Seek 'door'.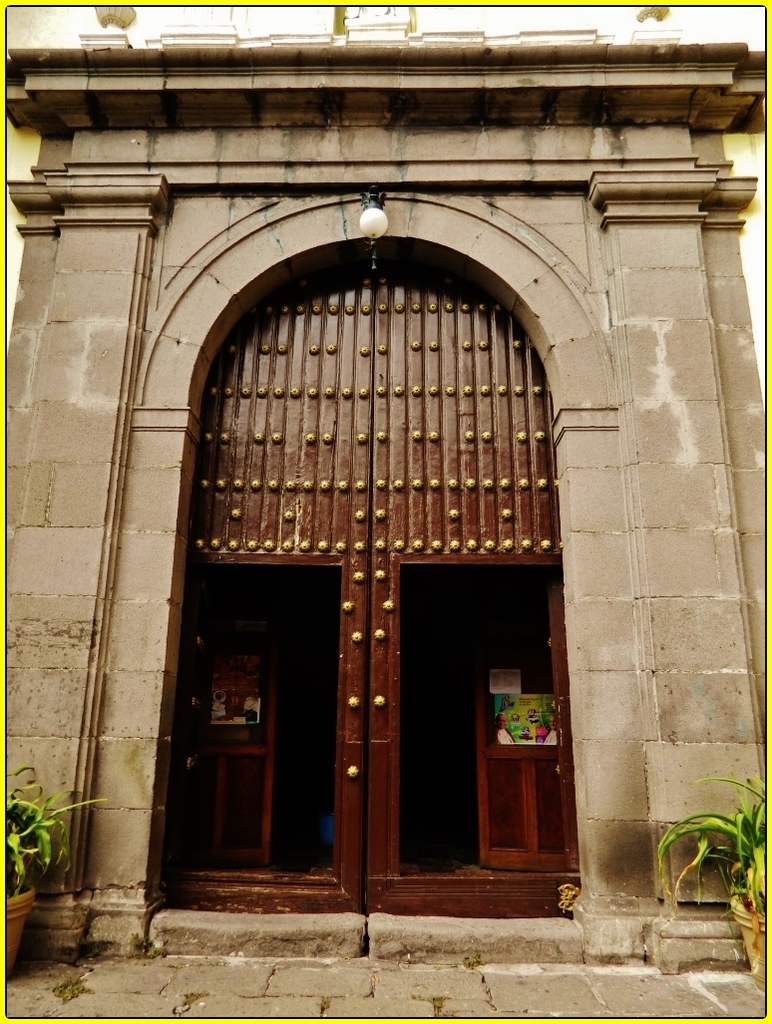
(left=186, top=230, right=551, bottom=939).
